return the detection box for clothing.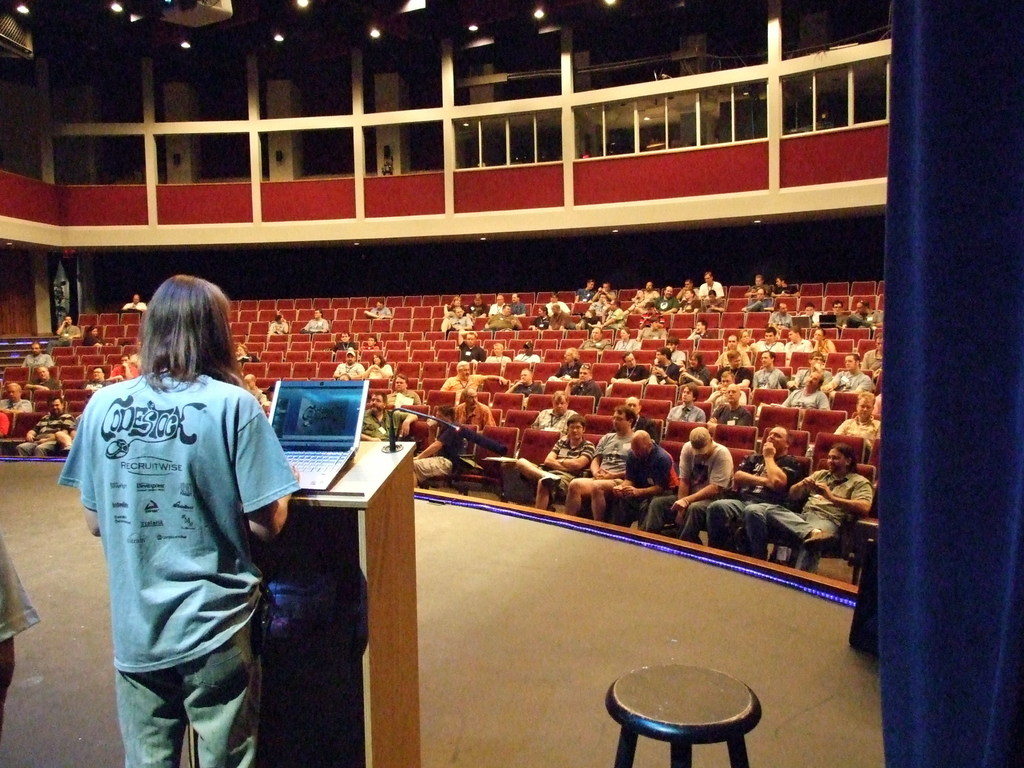
pyautogui.locateOnScreen(444, 374, 483, 402).
